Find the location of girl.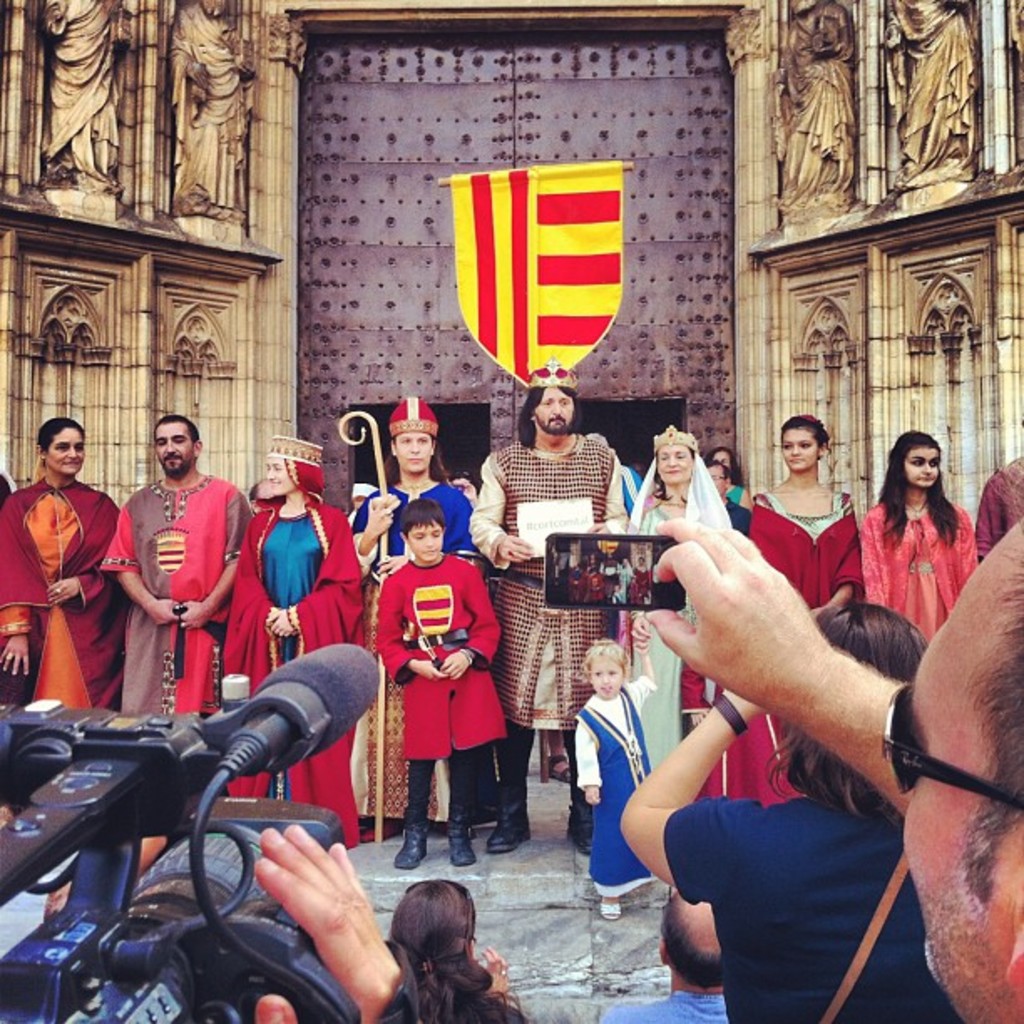
Location: BBox(569, 626, 661, 924).
